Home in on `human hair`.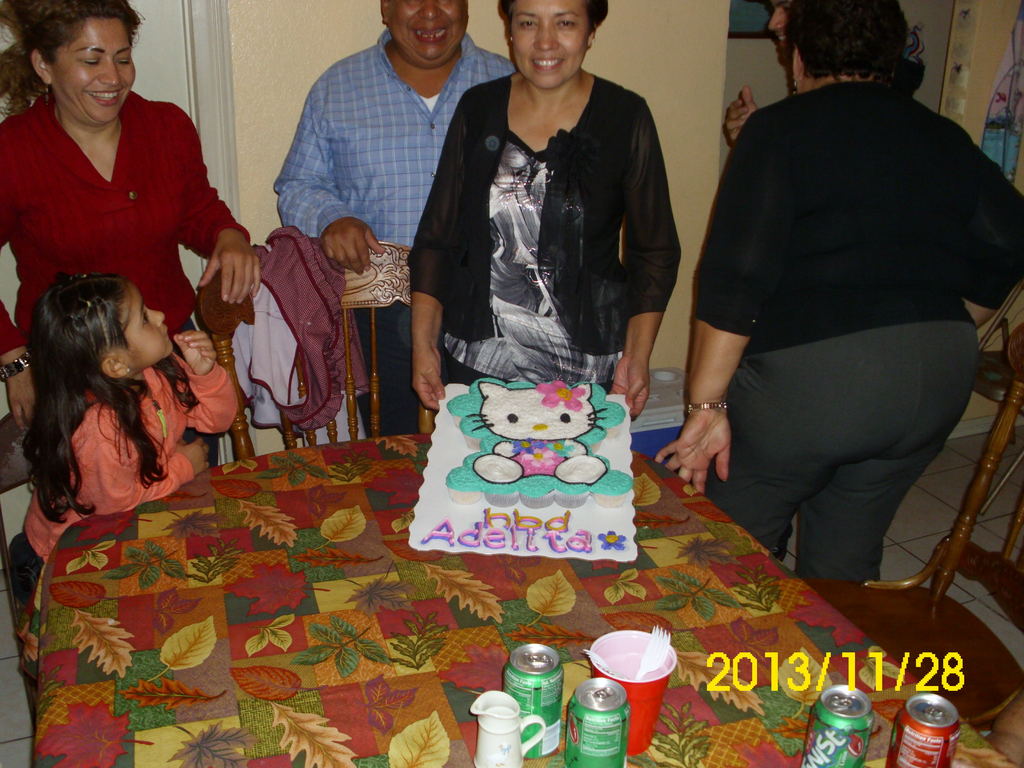
Homed in at BBox(500, 0, 608, 38).
